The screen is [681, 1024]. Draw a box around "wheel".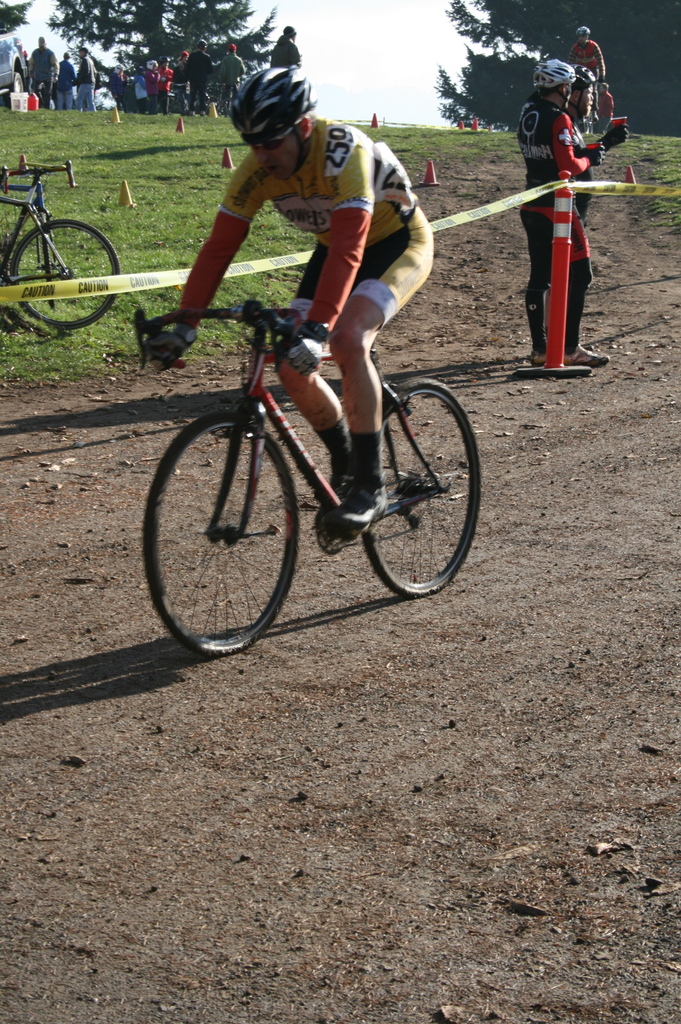
rect(141, 413, 300, 652).
